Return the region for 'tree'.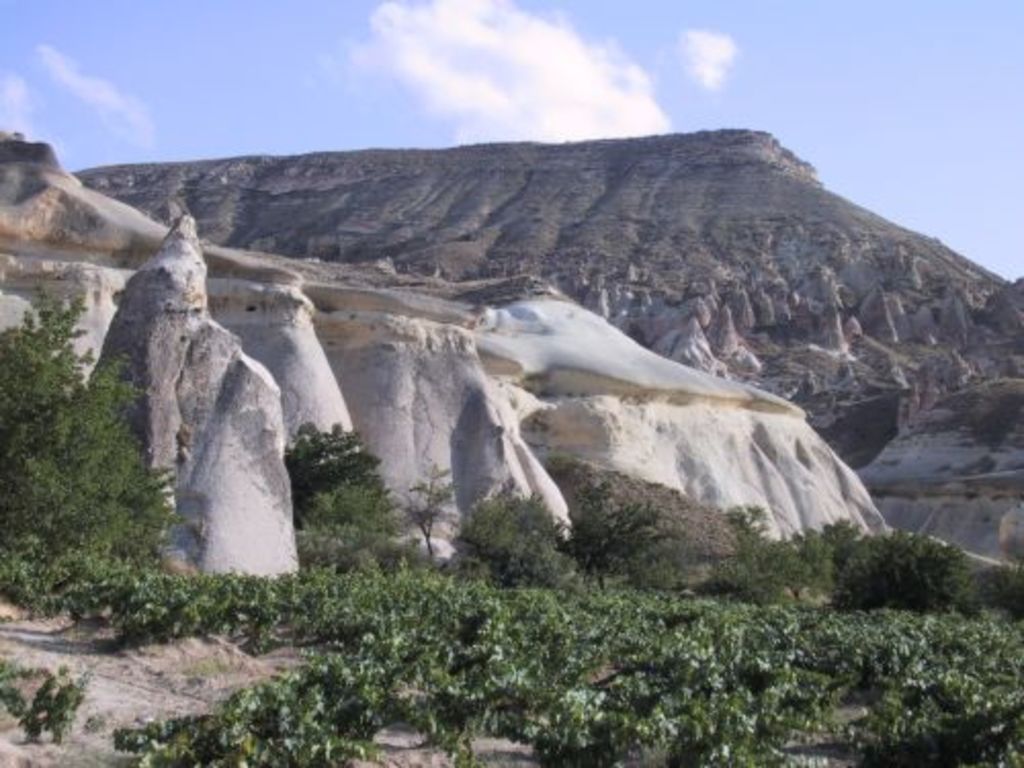
18/311/164/616.
